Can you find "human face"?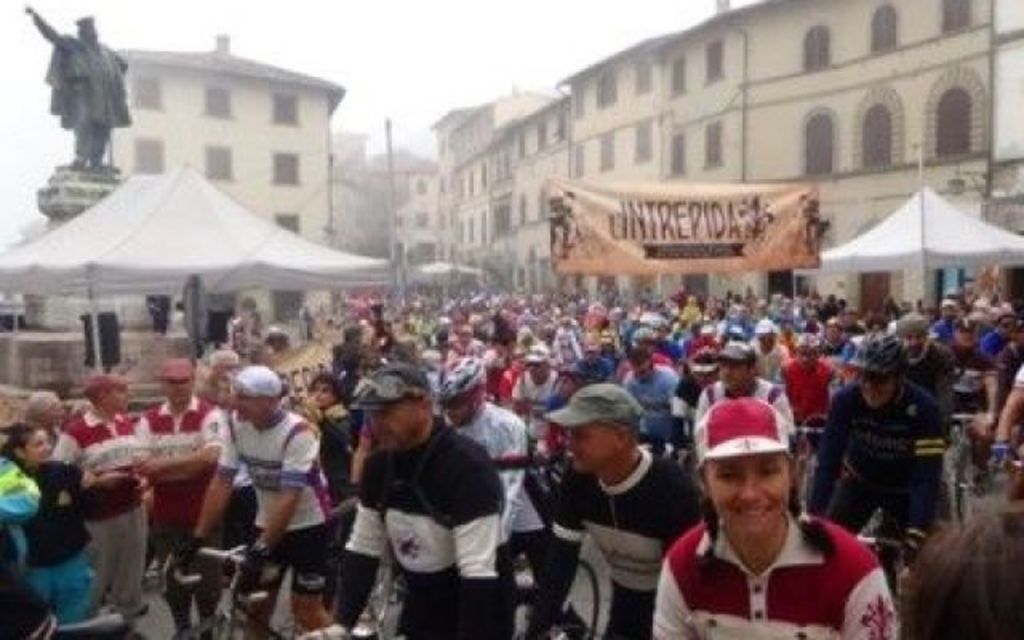
Yes, bounding box: 445, 387, 483, 421.
